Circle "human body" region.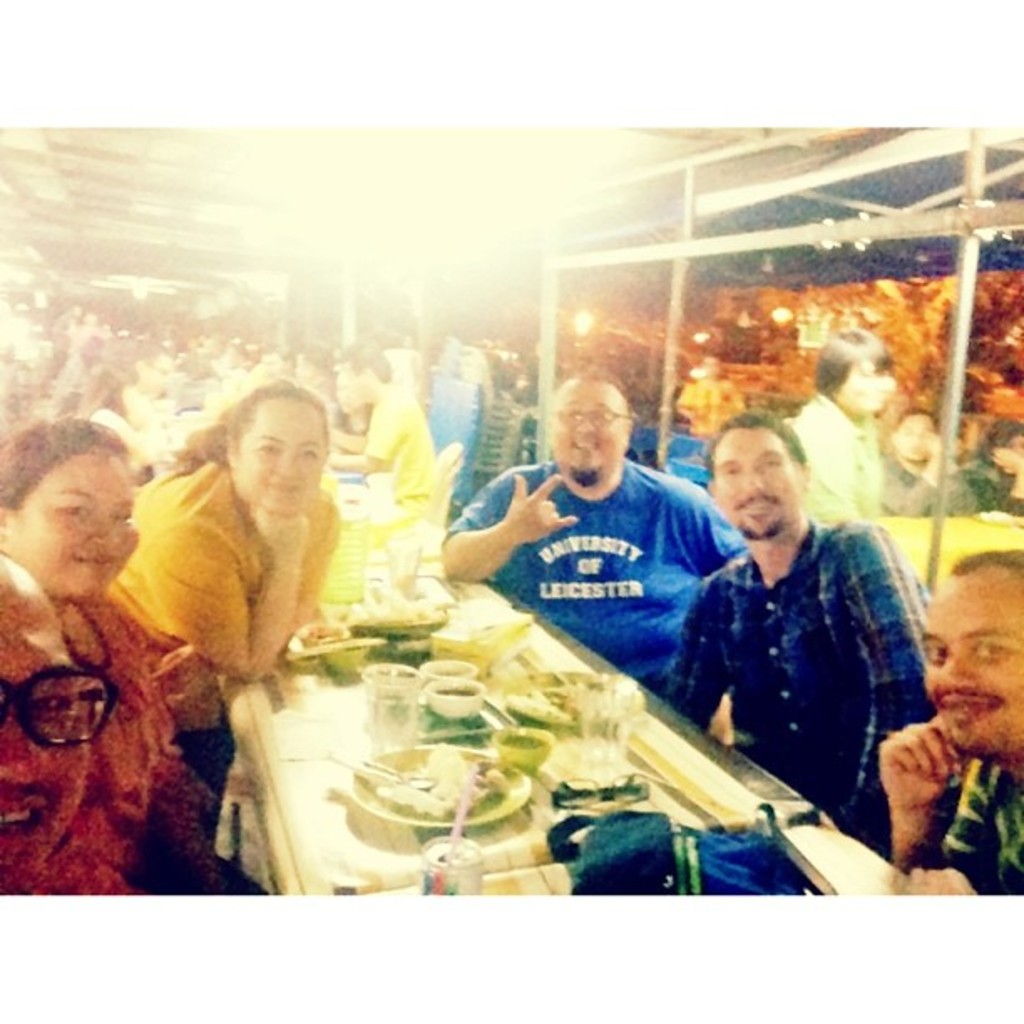
Region: crop(957, 420, 1022, 530).
